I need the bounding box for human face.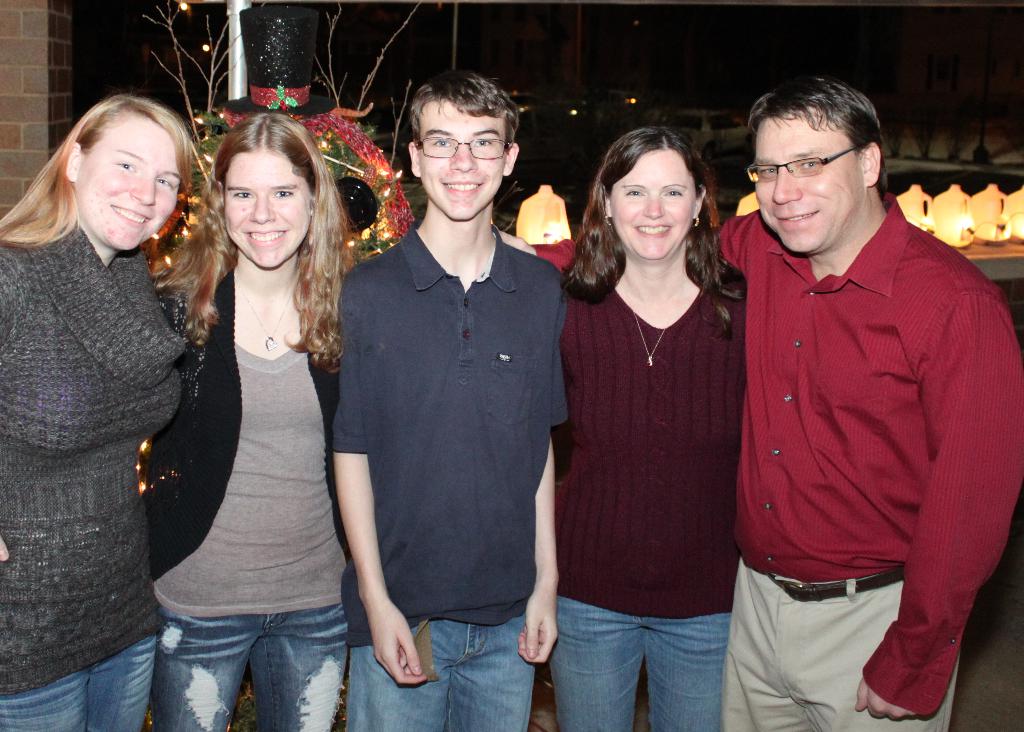
Here it is: x1=608, y1=152, x2=695, y2=261.
